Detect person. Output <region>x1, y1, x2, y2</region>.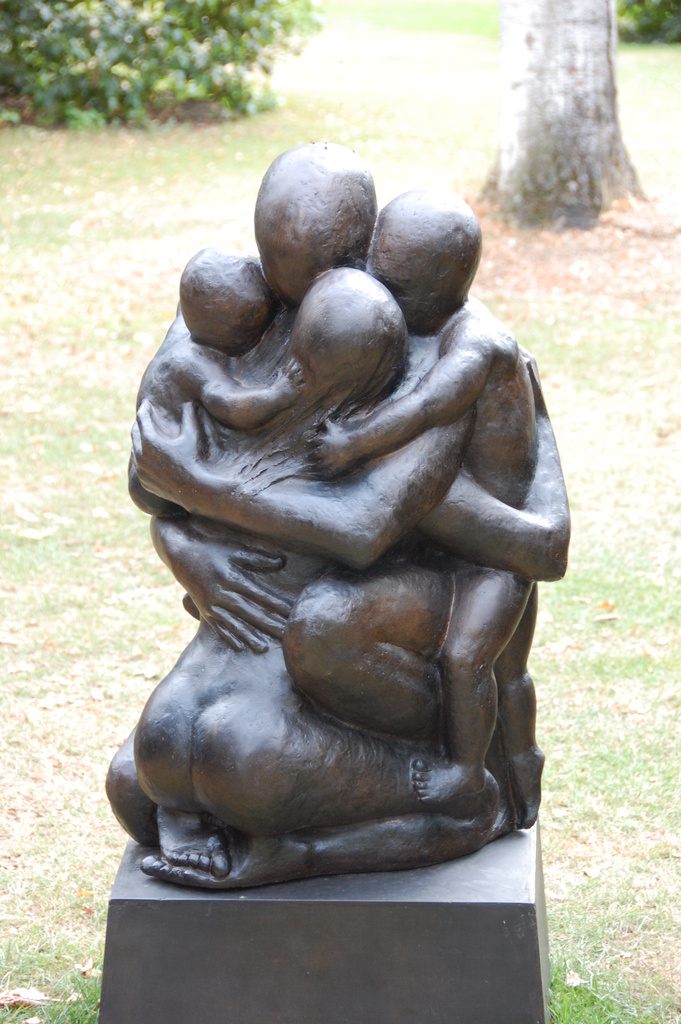
<region>114, 237, 303, 627</region>.
